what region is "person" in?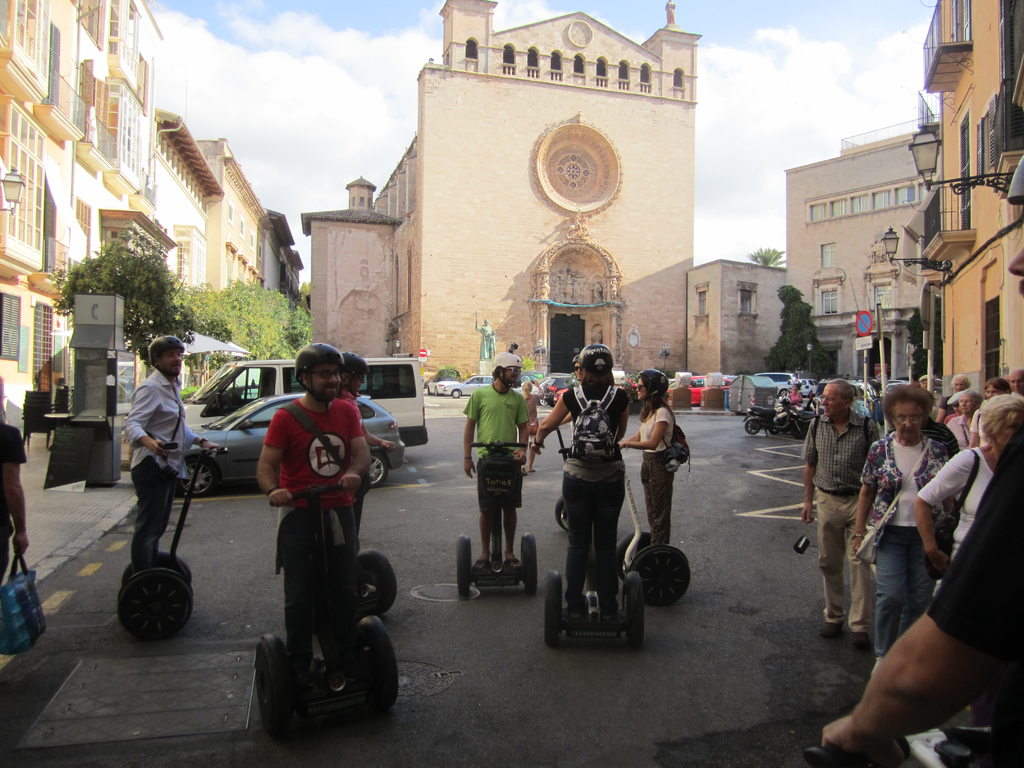
[x1=520, y1=374, x2=543, y2=479].
